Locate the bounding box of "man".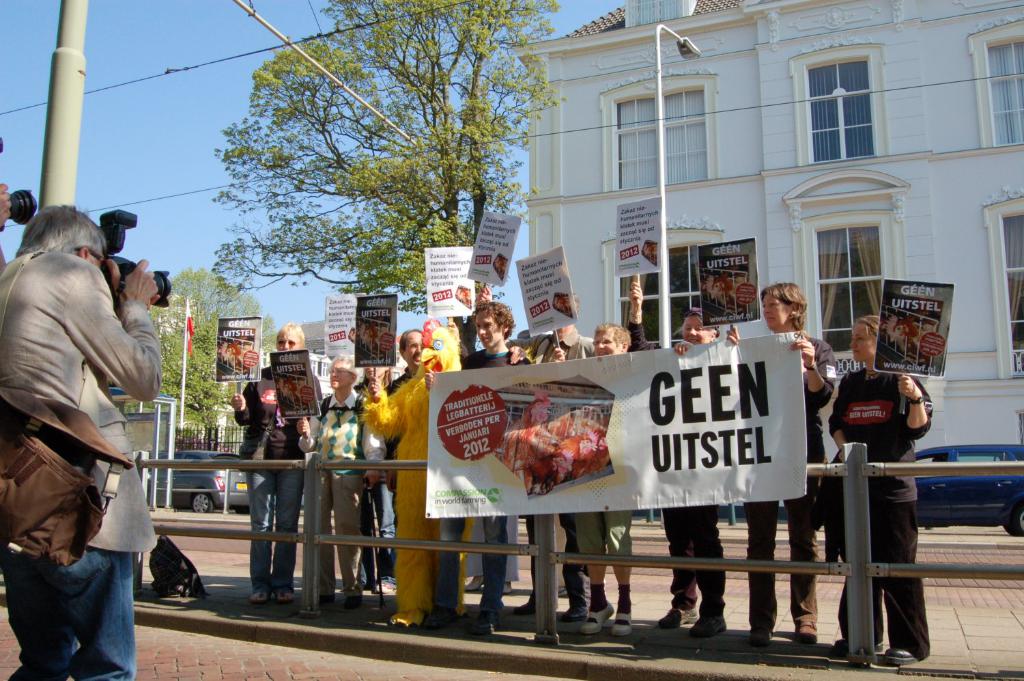
Bounding box: bbox=[0, 191, 177, 680].
